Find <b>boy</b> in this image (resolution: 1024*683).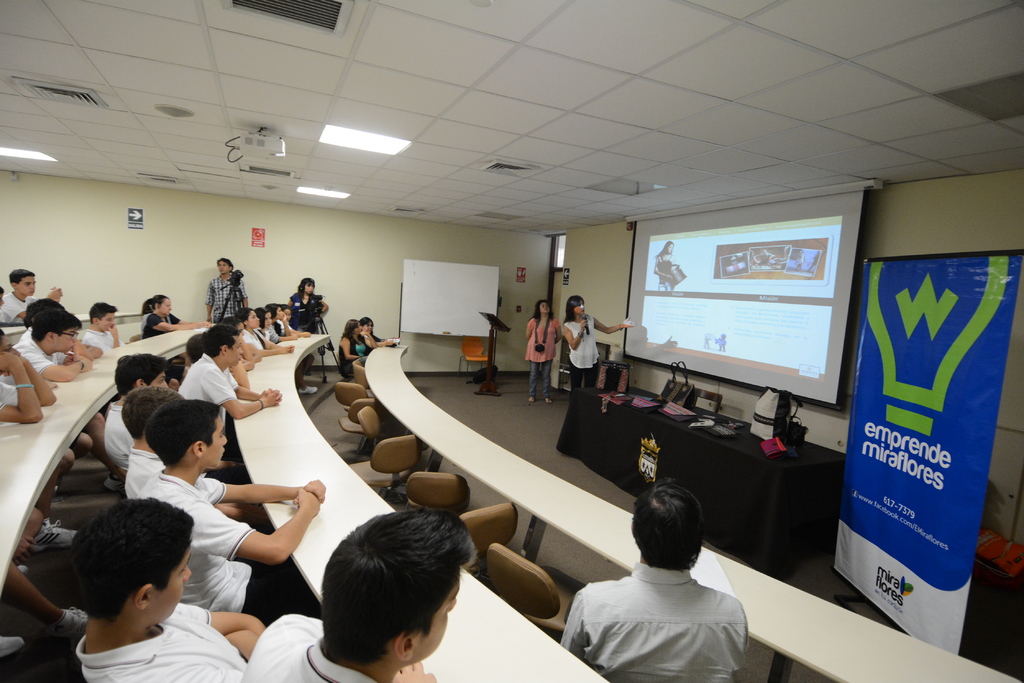
select_region(28, 492, 247, 682).
